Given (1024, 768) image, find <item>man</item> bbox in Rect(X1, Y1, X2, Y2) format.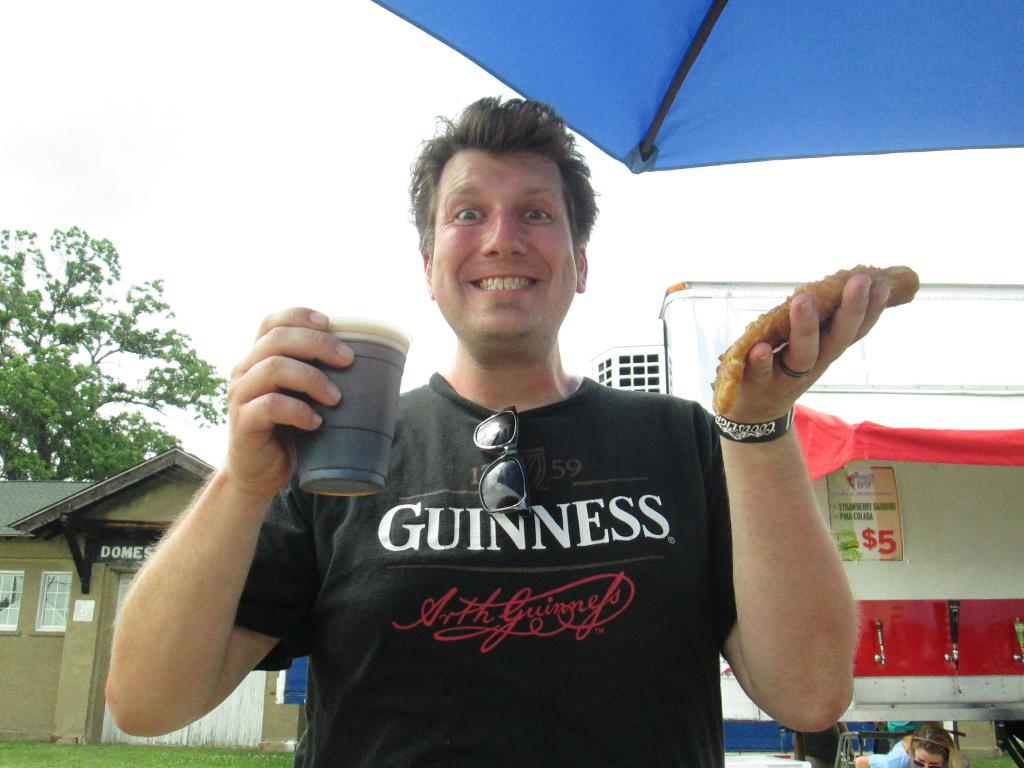
Rect(129, 122, 936, 753).
